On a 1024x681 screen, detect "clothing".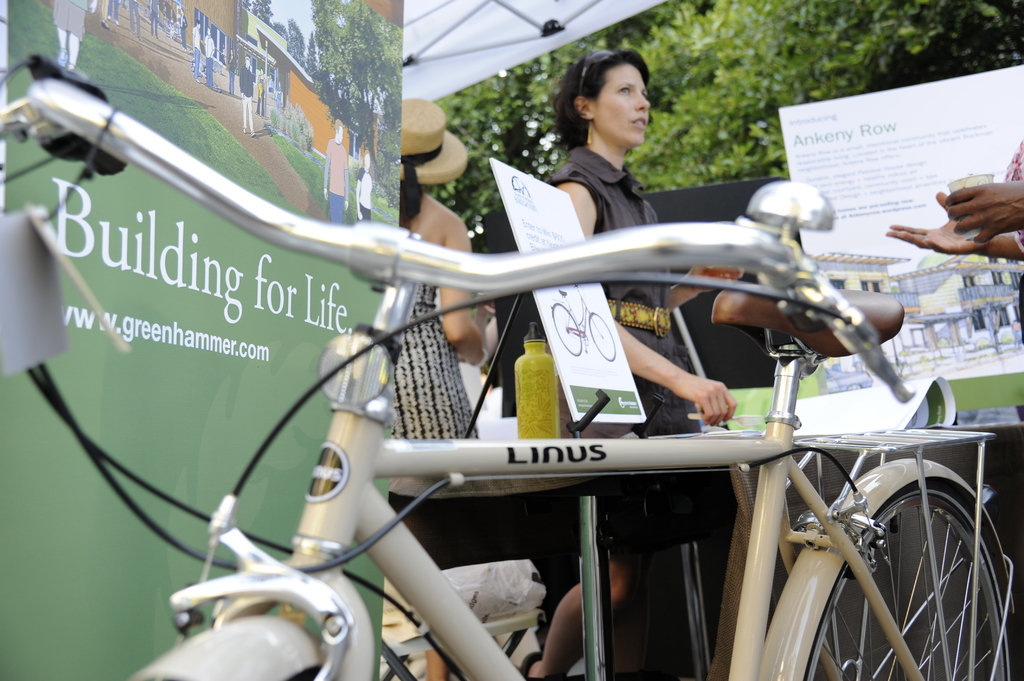
locate(1003, 142, 1023, 335).
